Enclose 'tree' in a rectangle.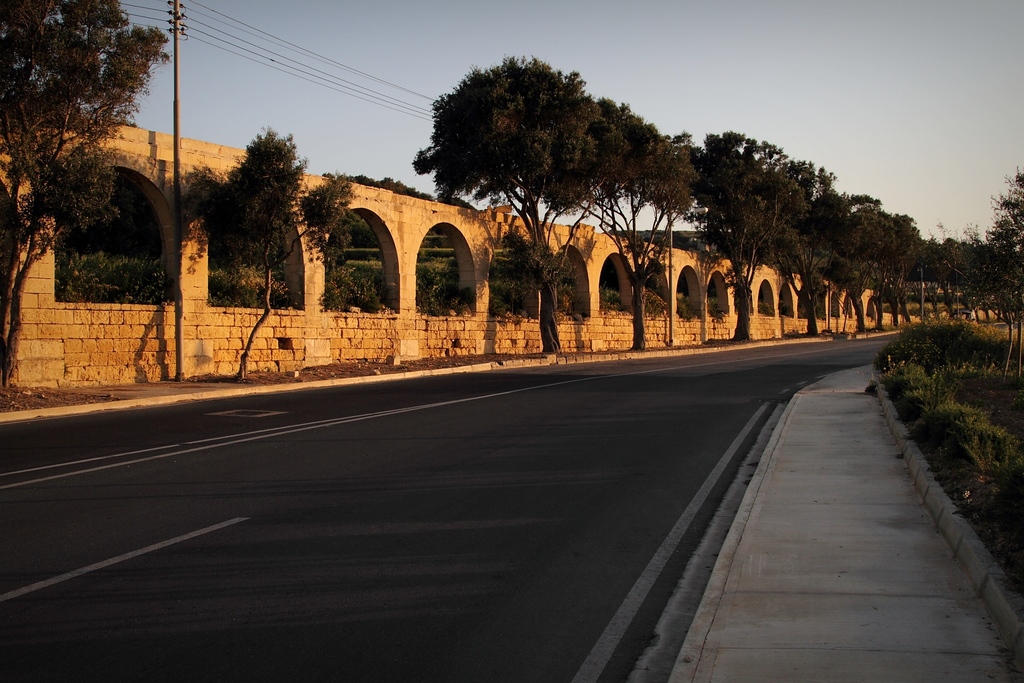
select_region(917, 230, 978, 330).
